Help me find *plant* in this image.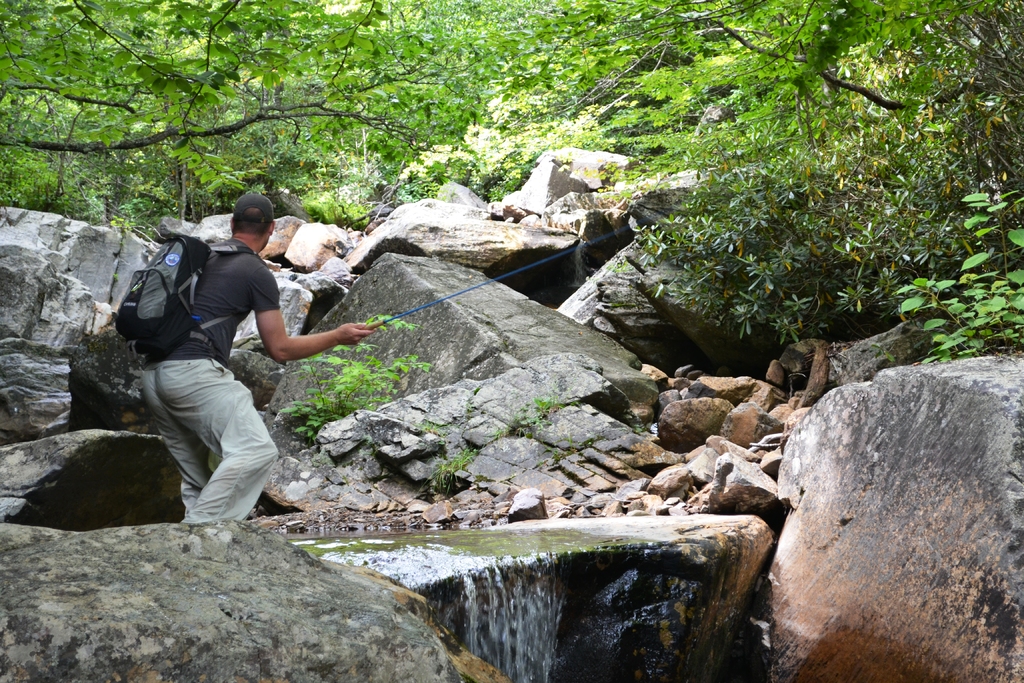
Found it: bbox=[105, 206, 132, 229].
